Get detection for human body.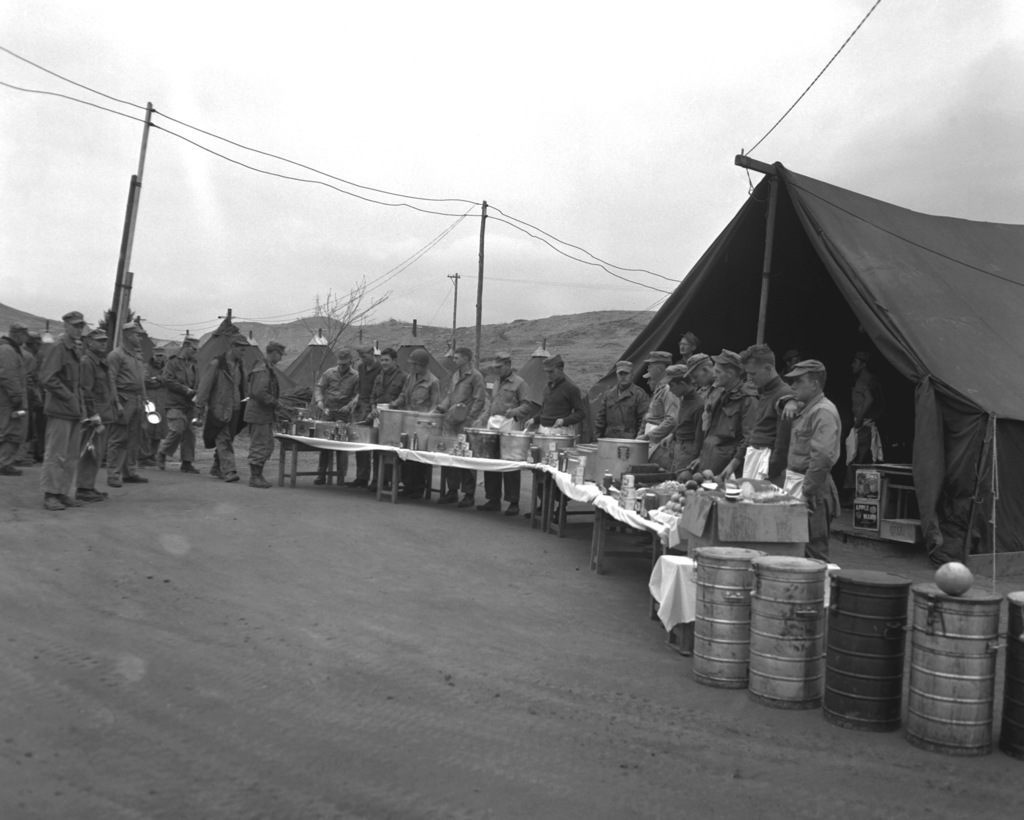
Detection: [22, 350, 45, 464].
